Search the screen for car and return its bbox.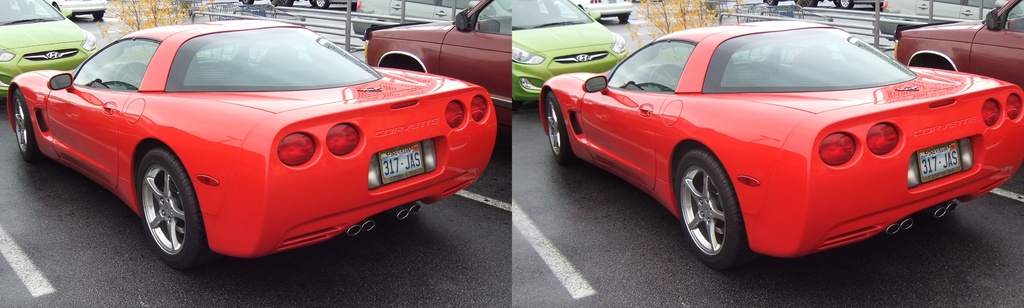
Found: l=897, t=1, r=1023, b=93.
